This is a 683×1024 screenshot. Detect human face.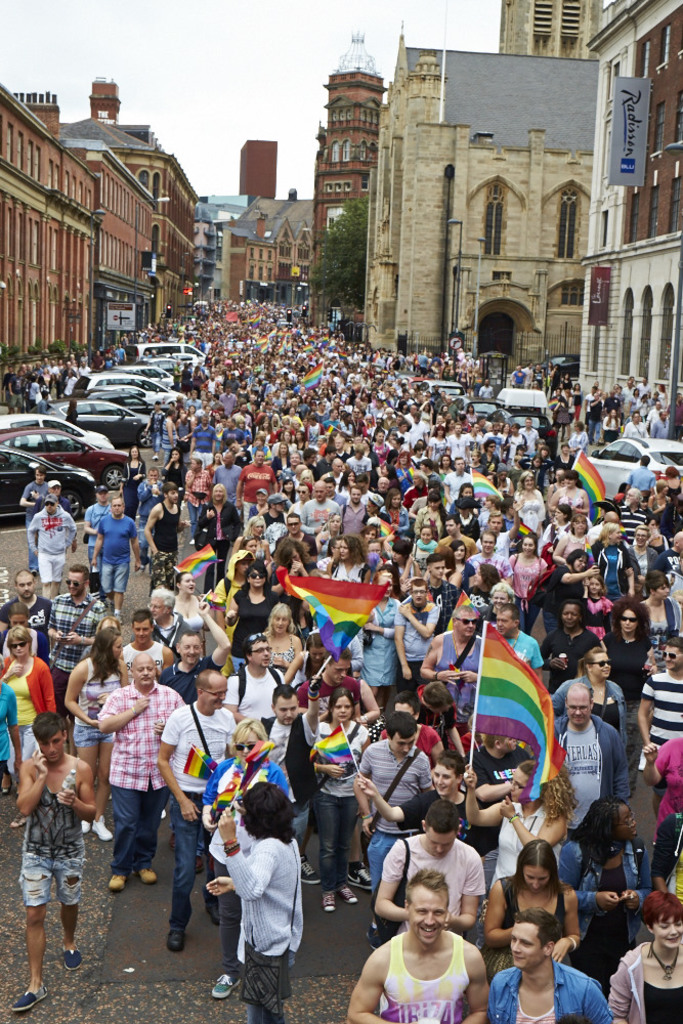
x1=489 y1=516 x2=502 y2=531.
